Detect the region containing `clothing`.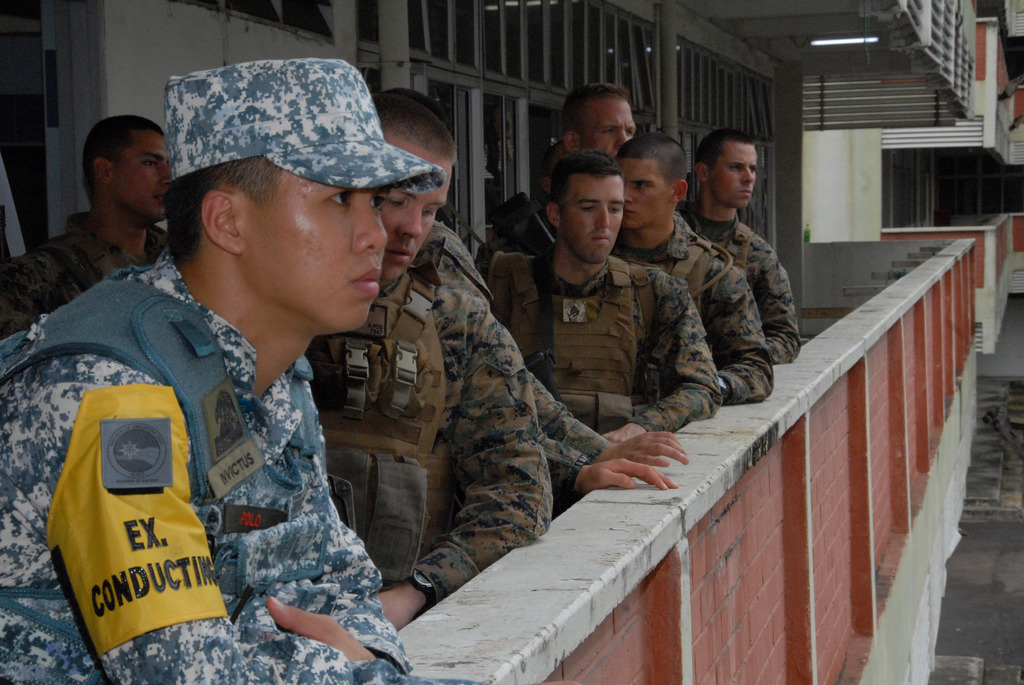
left=693, top=215, right=811, bottom=365.
